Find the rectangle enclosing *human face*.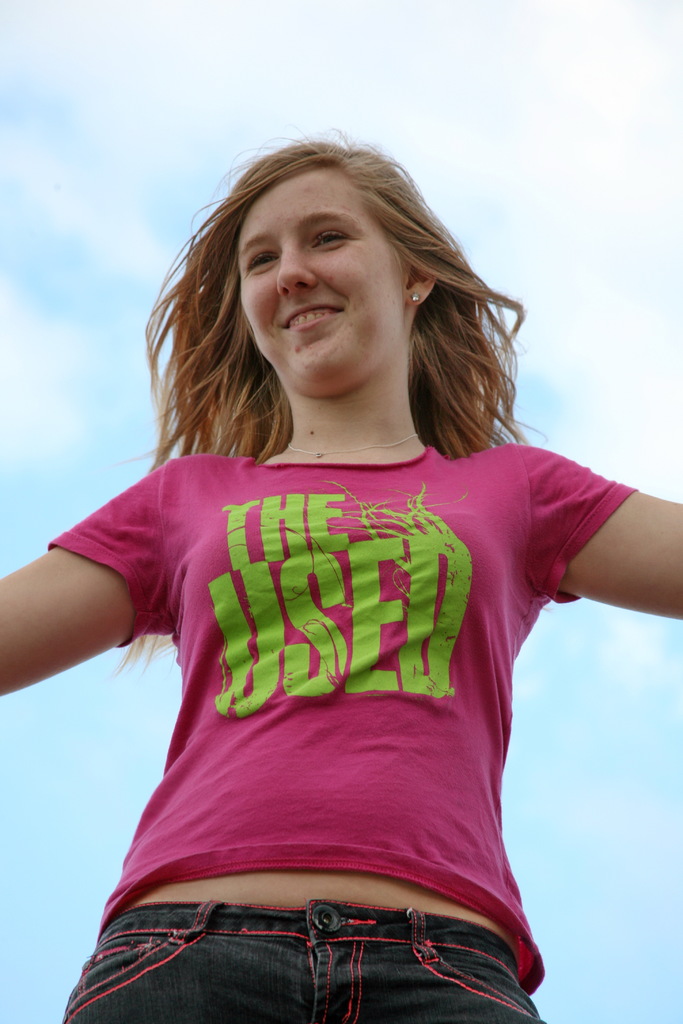
<region>237, 181, 400, 376</region>.
